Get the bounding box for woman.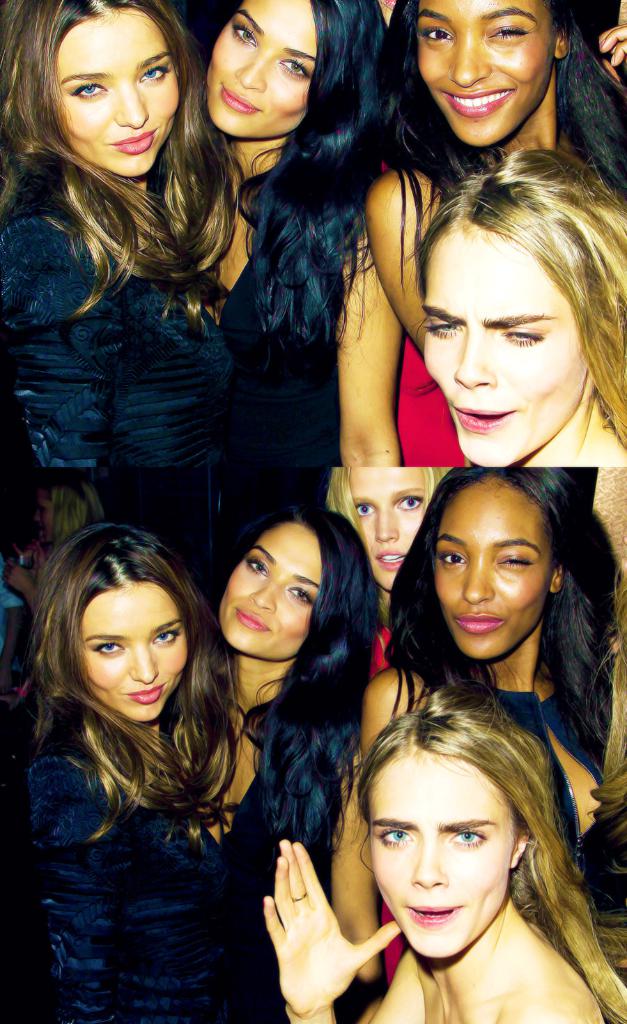
(316,464,430,599).
